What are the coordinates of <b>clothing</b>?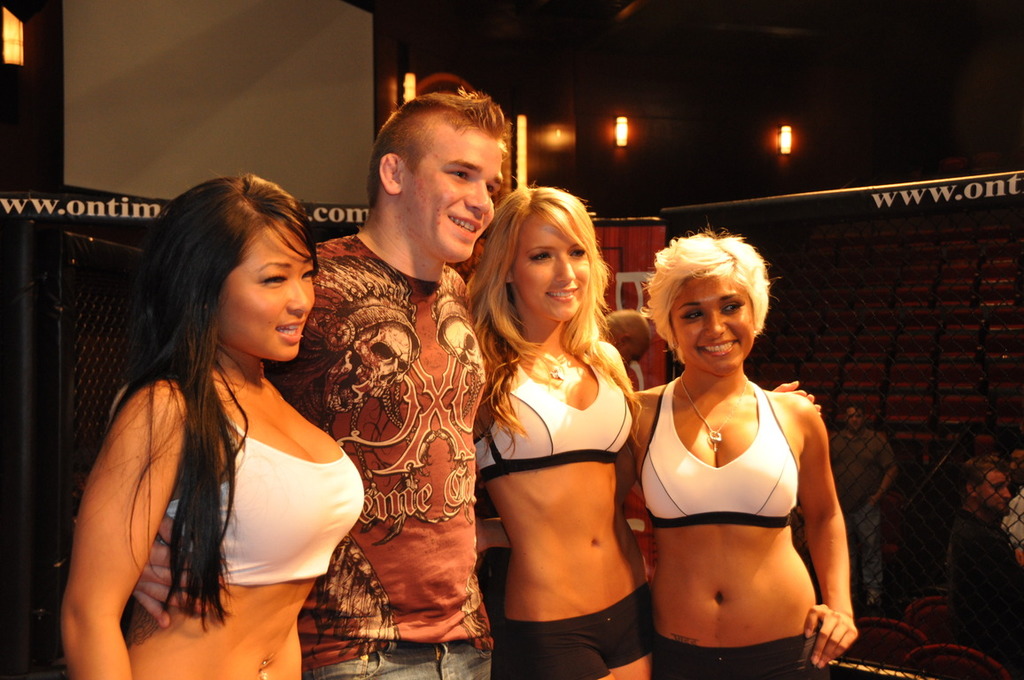
BBox(651, 634, 814, 679).
